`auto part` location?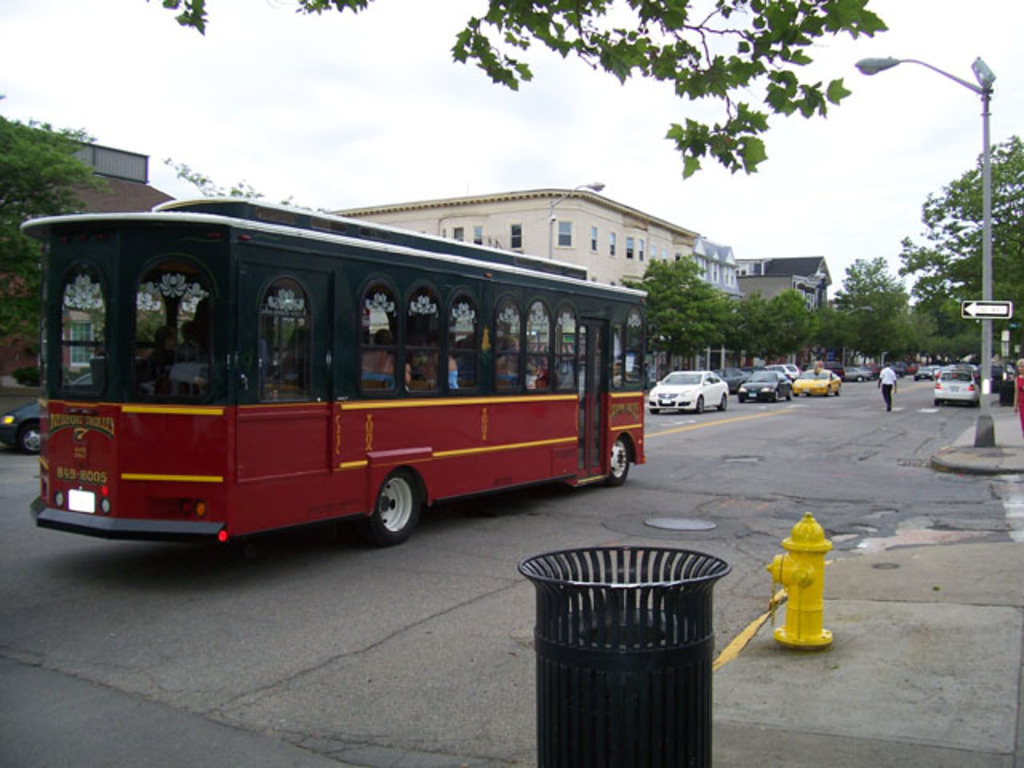
box=[242, 274, 357, 400]
